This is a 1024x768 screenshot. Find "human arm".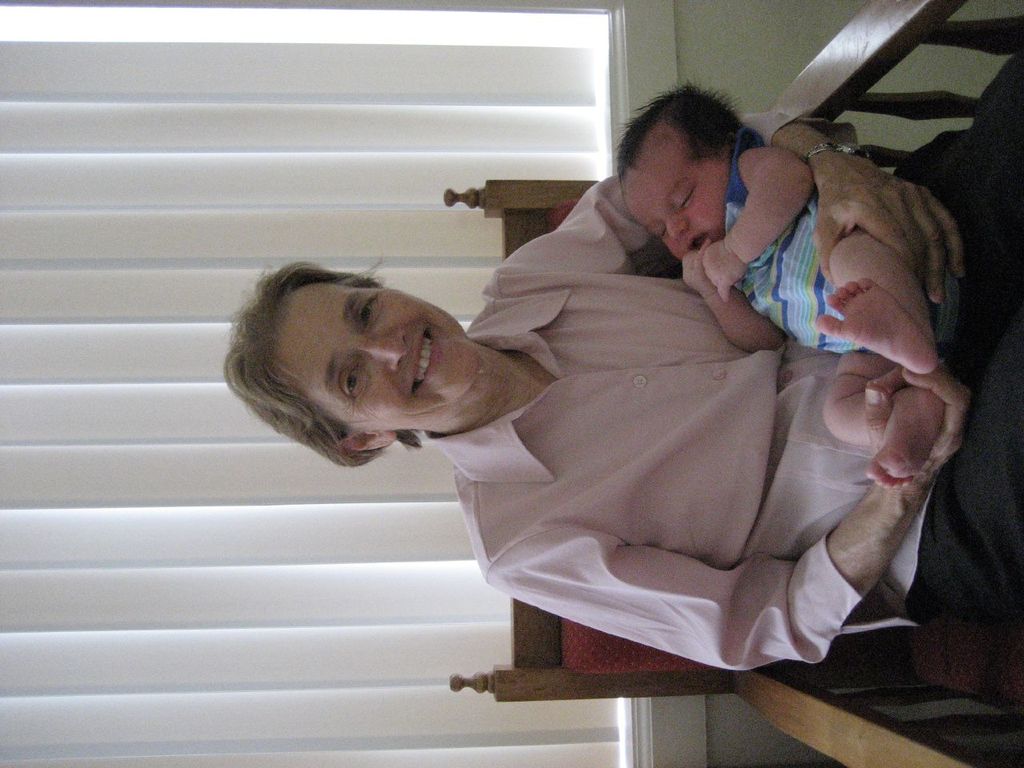
Bounding box: 507/113/963/315.
